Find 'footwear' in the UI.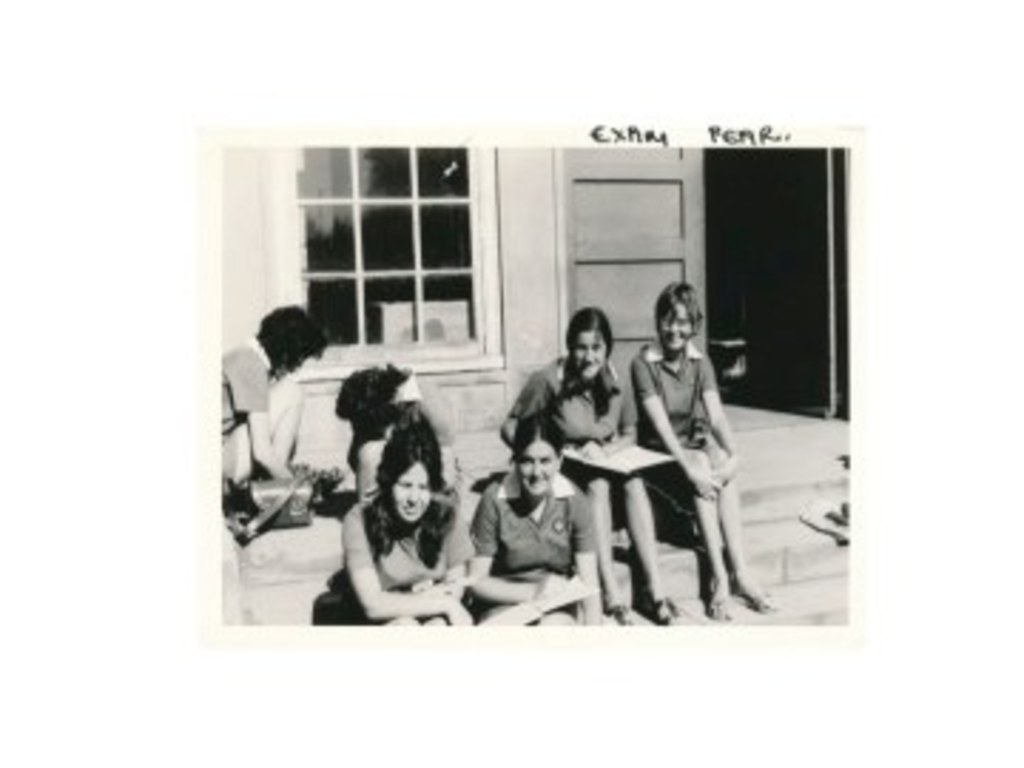
UI element at 705 597 740 620.
